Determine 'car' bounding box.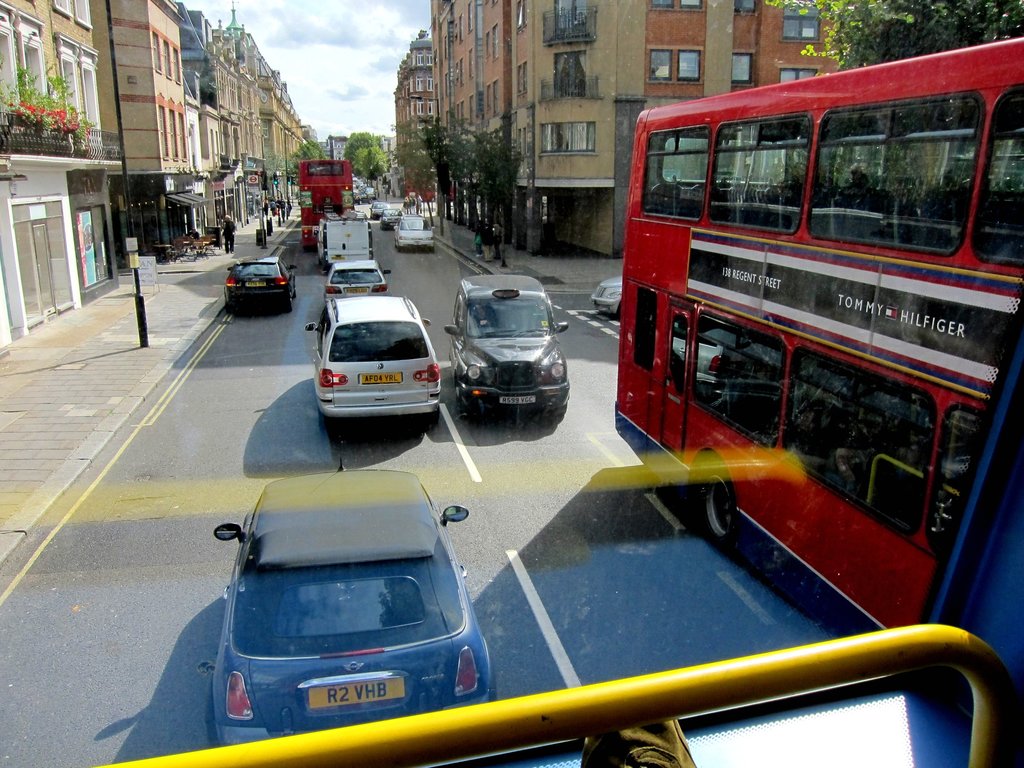
Determined: bbox=(326, 258, 392, 299).
